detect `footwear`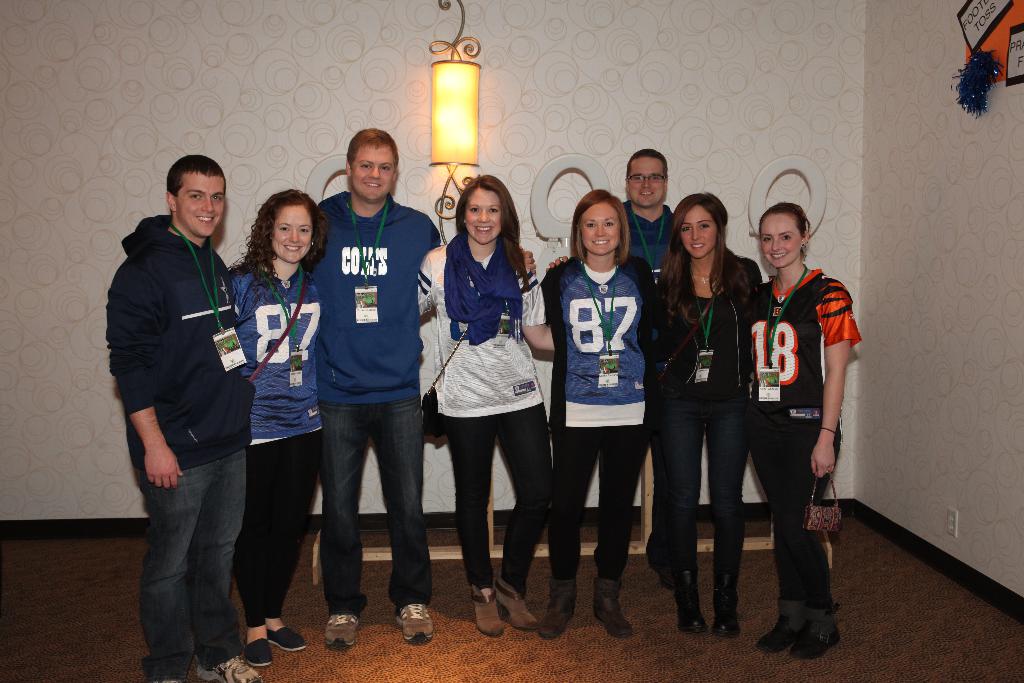
region(467, 584, 507, 641)
